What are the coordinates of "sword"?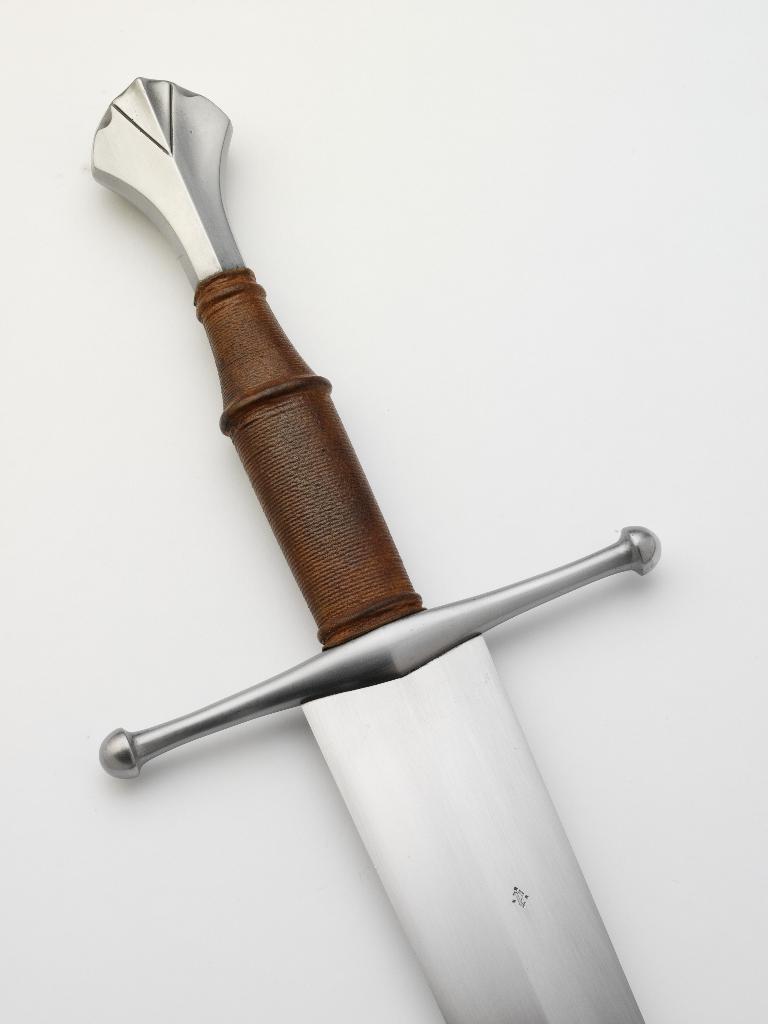
region(90, 76, 660, 1023).
